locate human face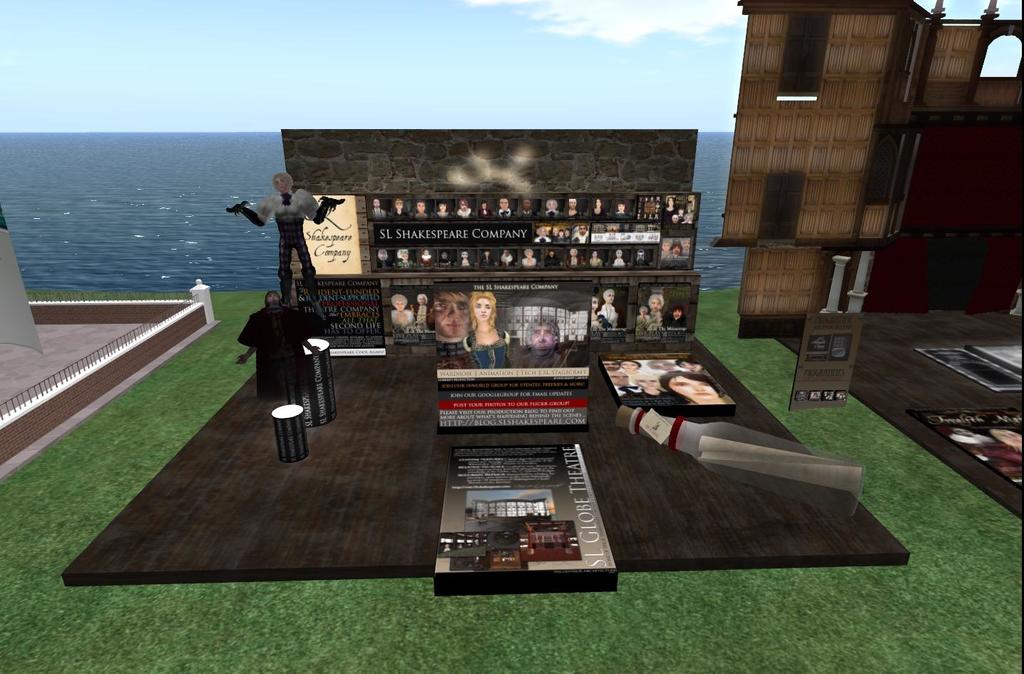
677, 361, 699, 375
